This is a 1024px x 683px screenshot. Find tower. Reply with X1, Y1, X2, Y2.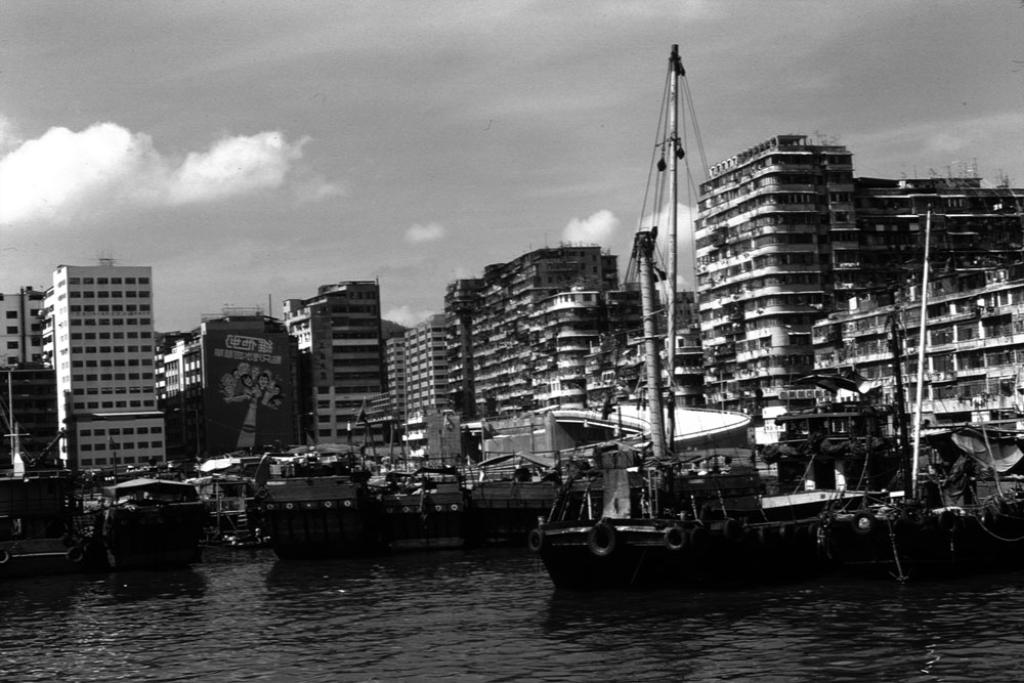
26, 232, 172, 470.
